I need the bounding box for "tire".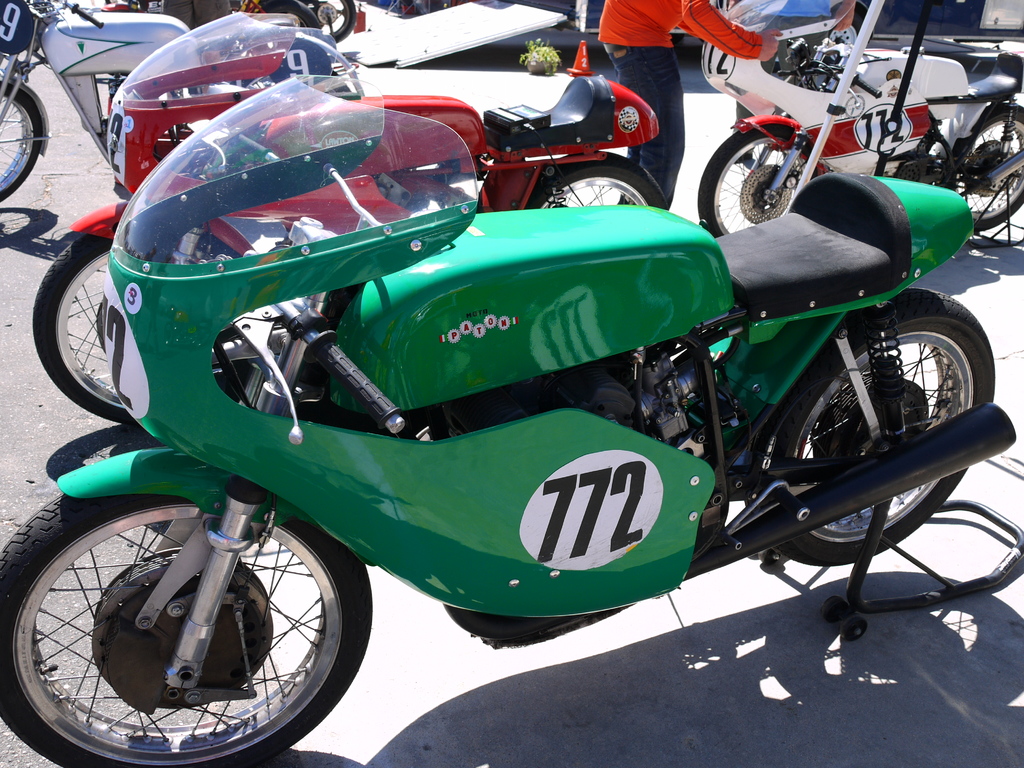
Here it is: BBox(33, 234, 245, 423).
